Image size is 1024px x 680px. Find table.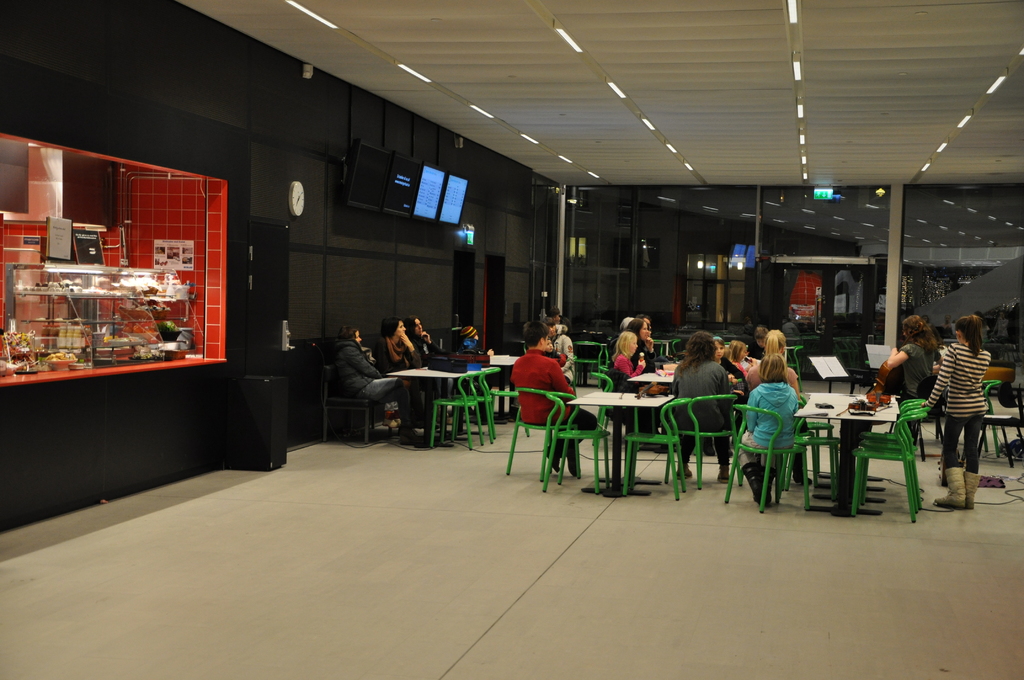
pyautogui.locateOnScreen(579, 381, 688, 473).
